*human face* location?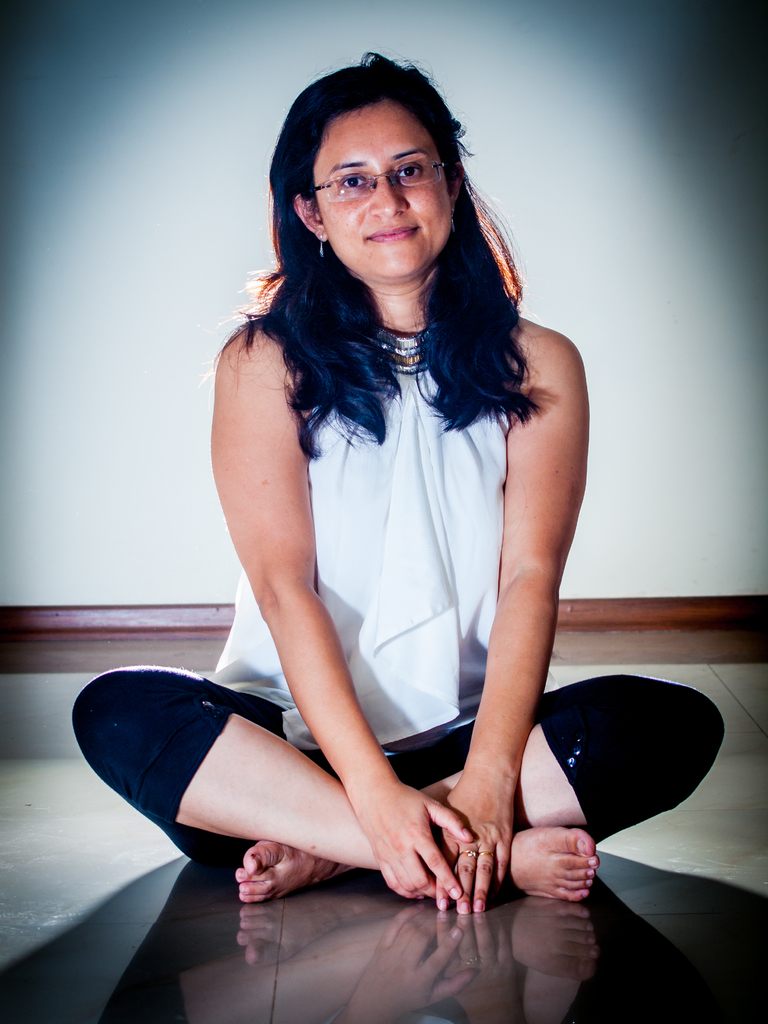
l=314, t=95, r=453, b=273
